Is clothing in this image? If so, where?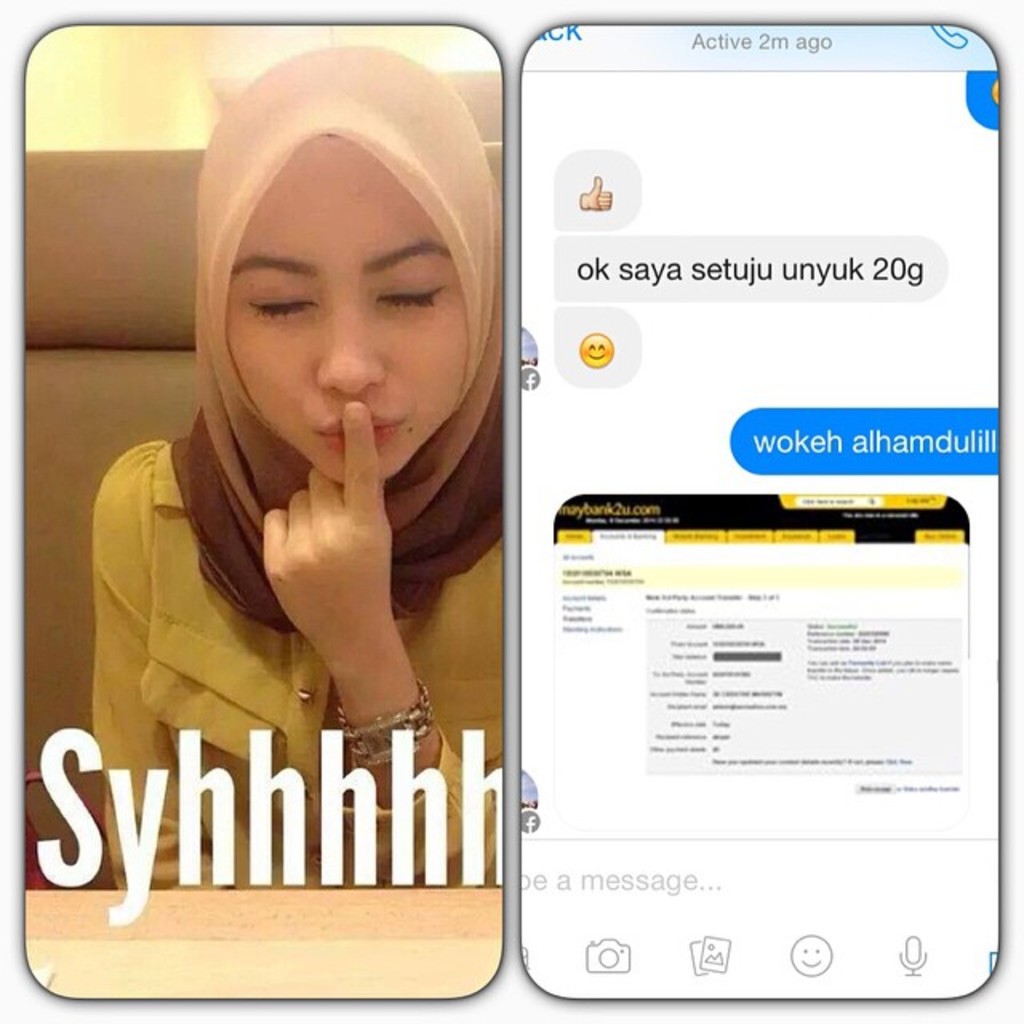
Yes, at <box>75,387,507,910</box>.
